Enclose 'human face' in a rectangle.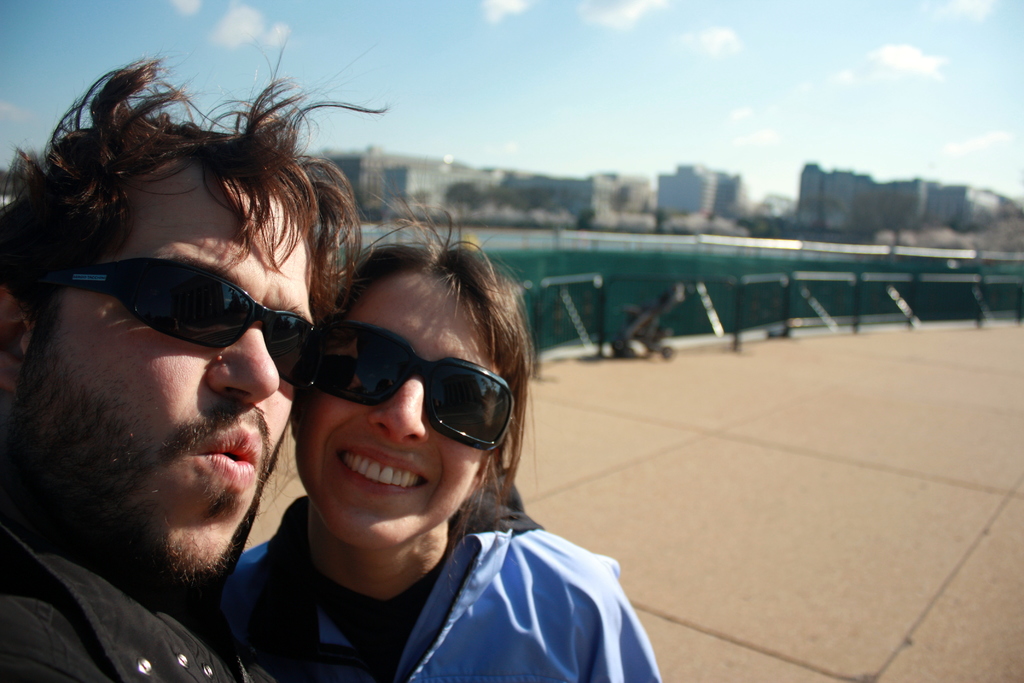
BBox(13, 176, 320, 591).
